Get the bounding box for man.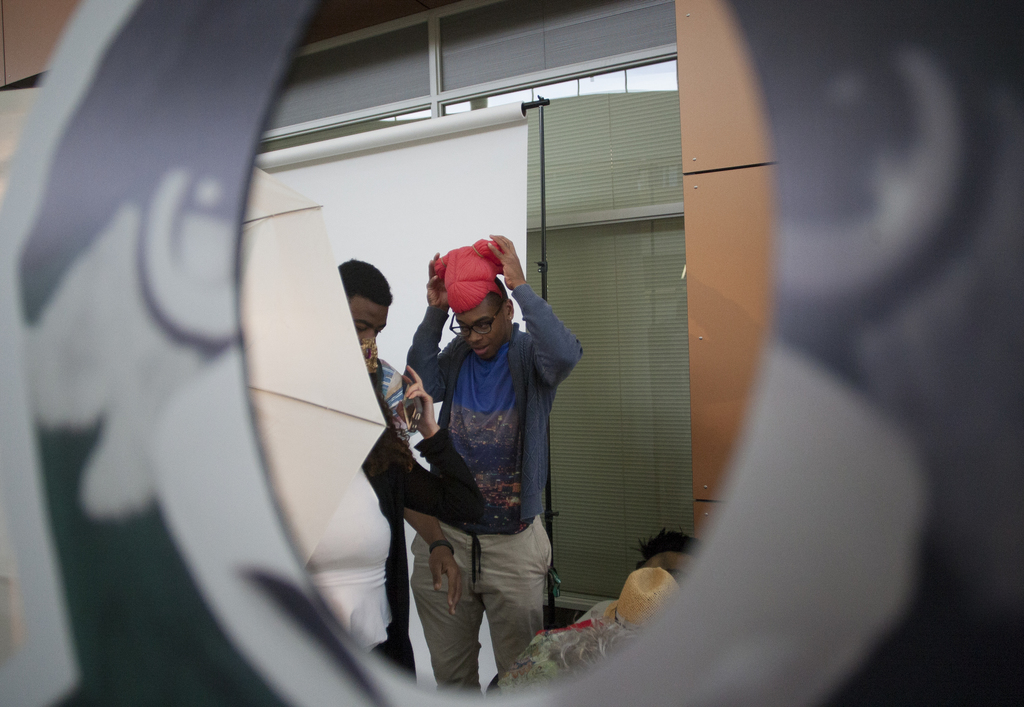
Rect(339, 257, 420, 441).
